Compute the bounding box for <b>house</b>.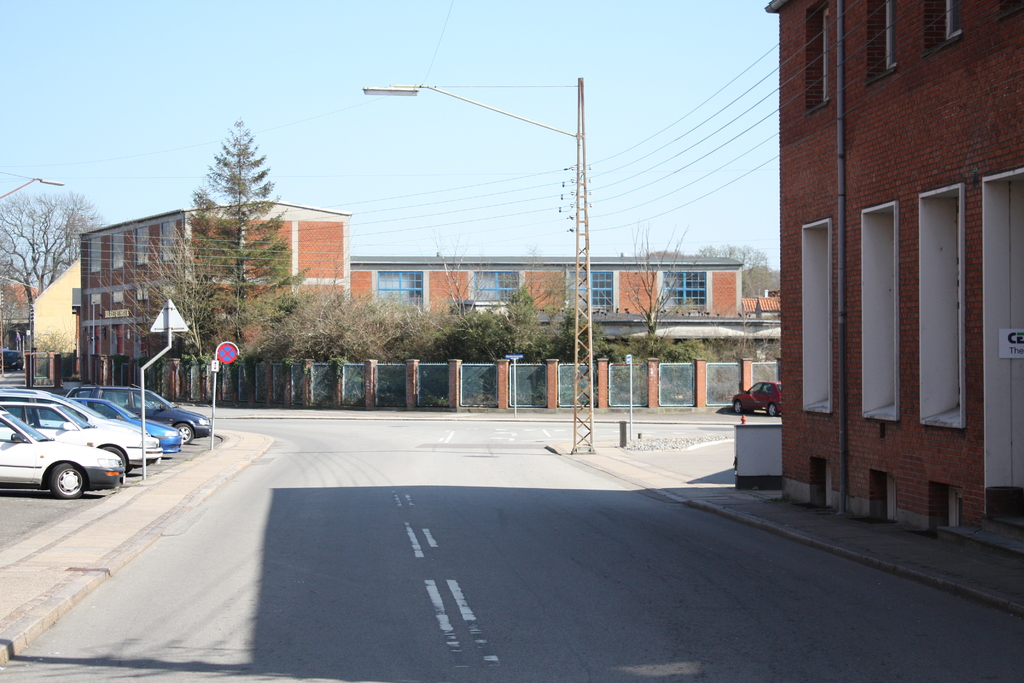
{"left": 350, "top": 250, "right": 748, "bottom": 324}.
